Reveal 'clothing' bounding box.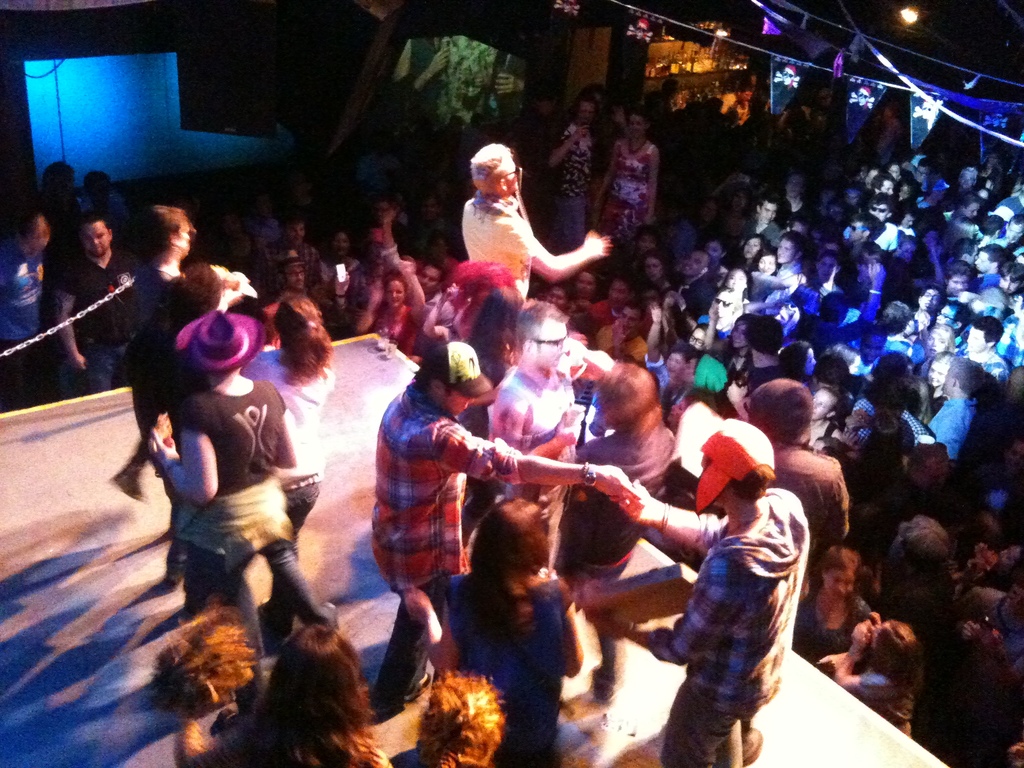
Revealed: 451/561/574/767.
